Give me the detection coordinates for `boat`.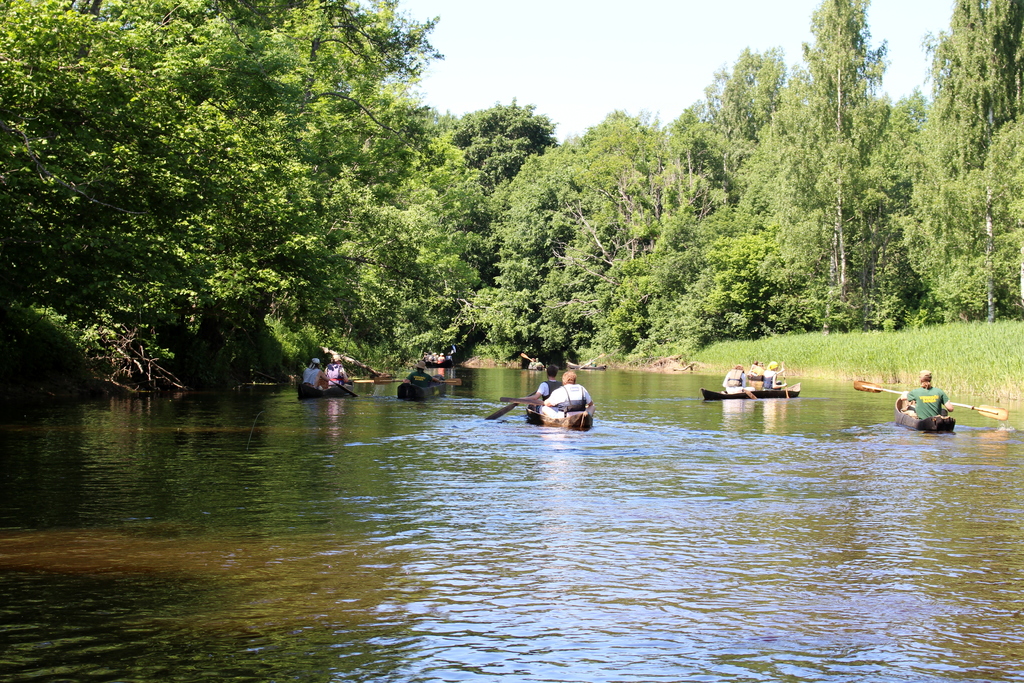
region(700, 381, 797, 404).
